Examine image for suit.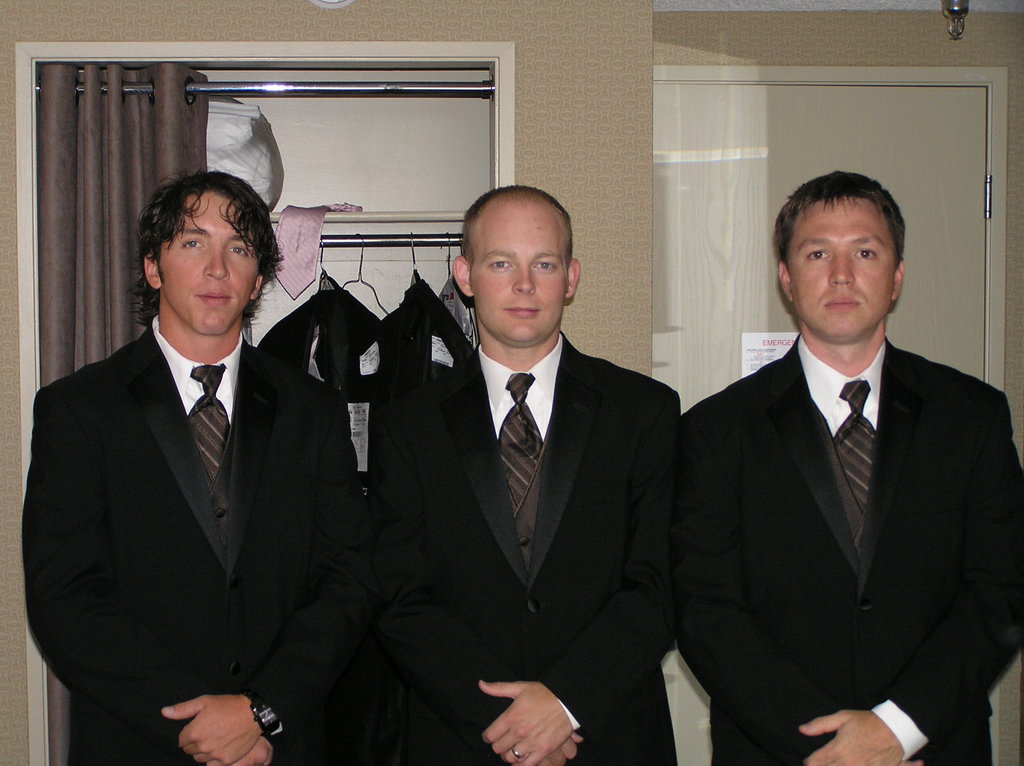
Examination result: bbox=[356, 344, 690, 765].
